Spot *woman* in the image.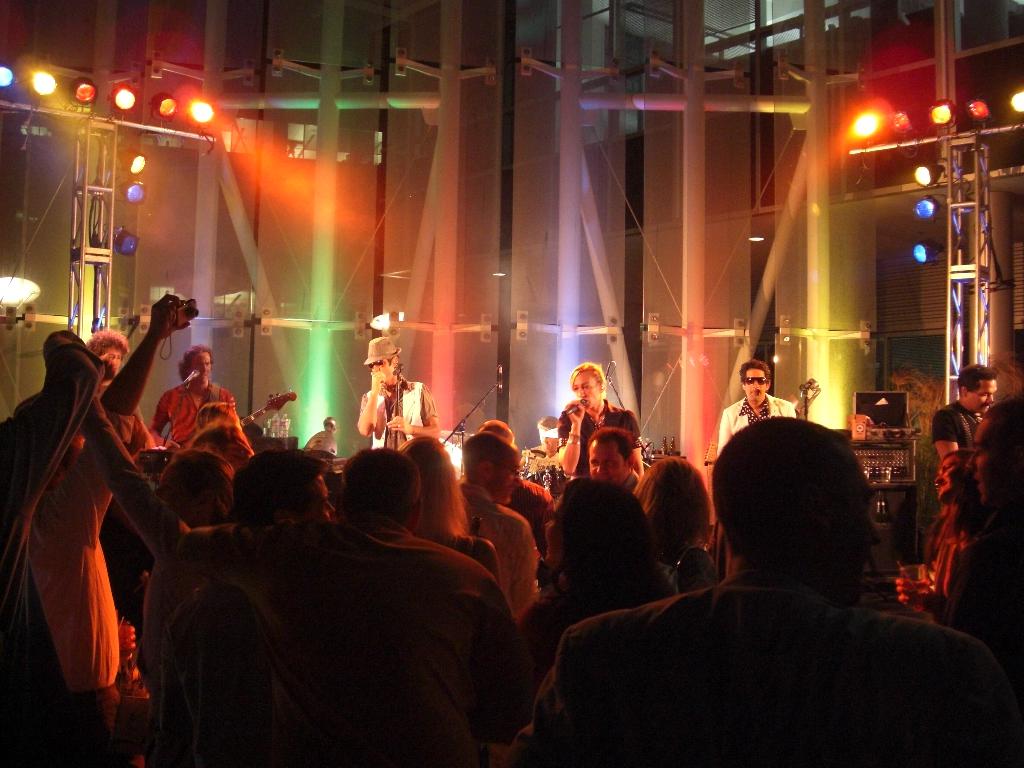
*woman* found at (x1=197, y1=401, x2=243, y2=429).
